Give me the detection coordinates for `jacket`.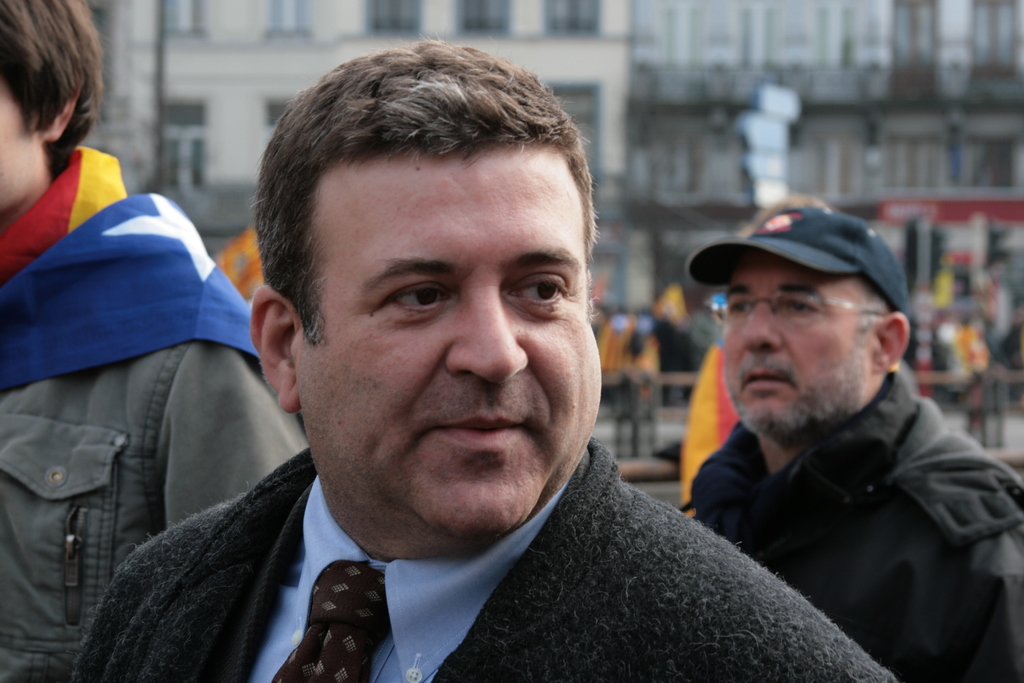
685,373,1023,682.
